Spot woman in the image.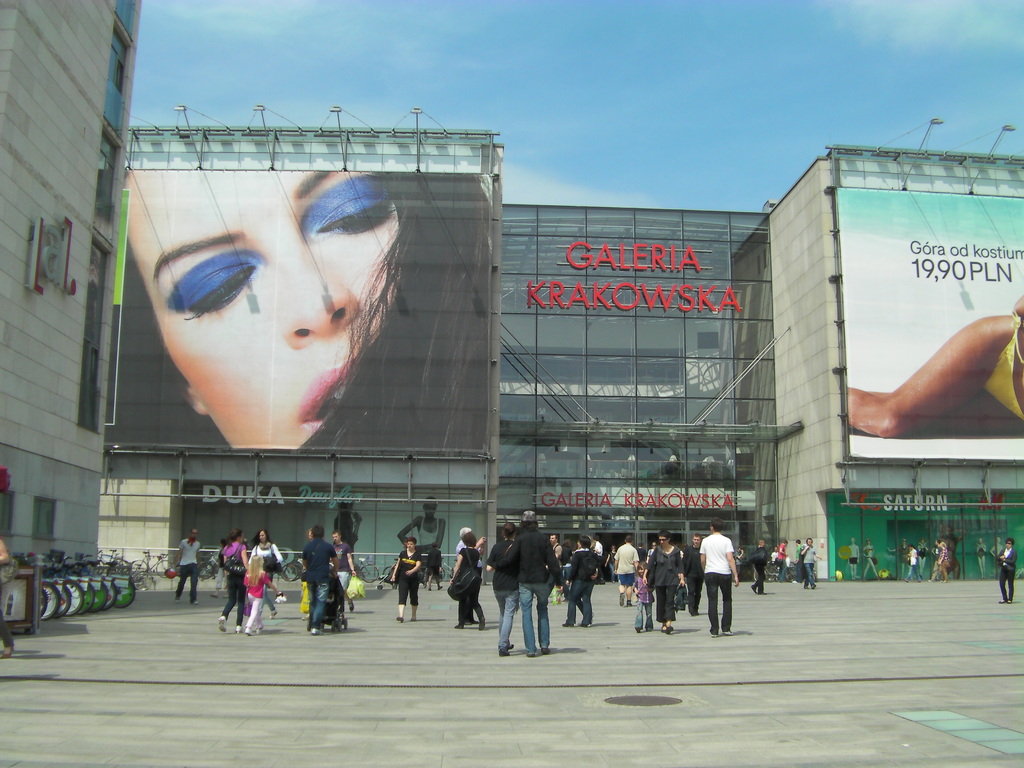
woman found at 447/531/488/629.
